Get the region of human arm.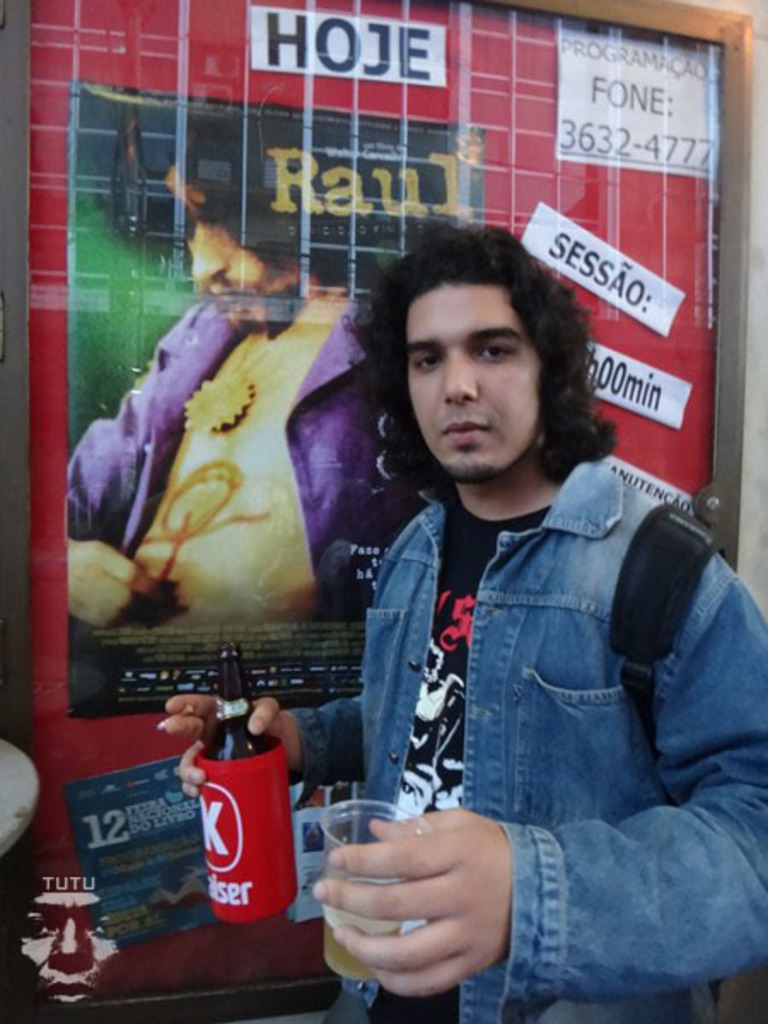
{"left": 312, "top": 515, "right": 766, "bottom": 1022}.
